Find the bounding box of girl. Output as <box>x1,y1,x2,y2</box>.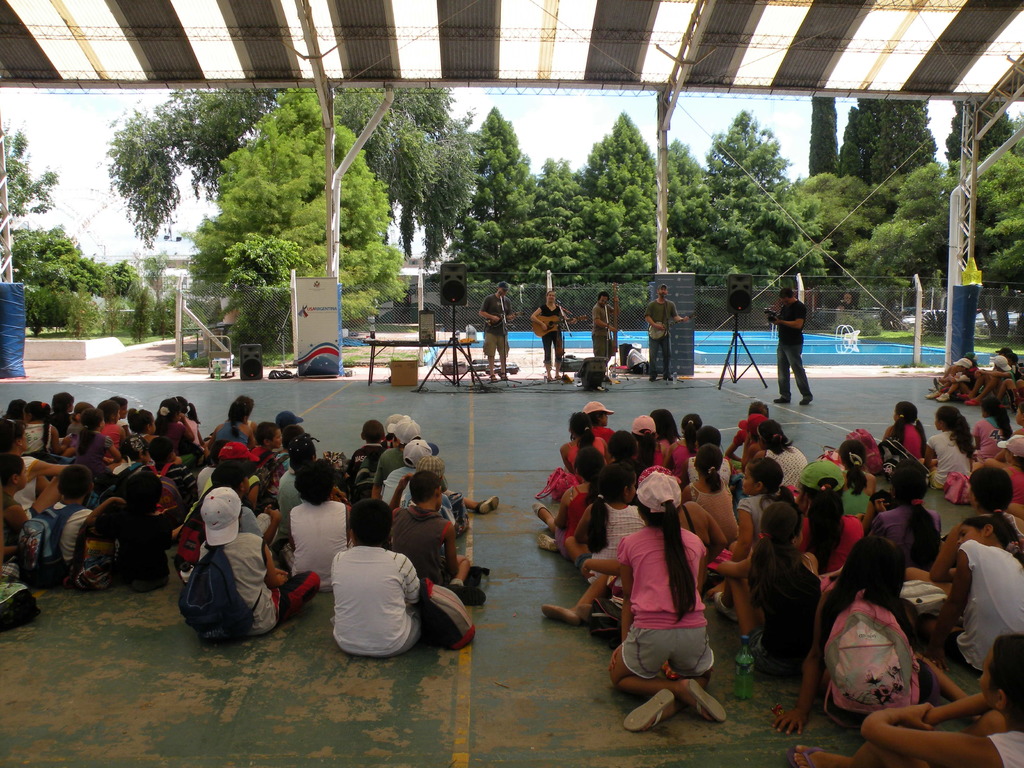
<box>677,445,740,544</box>.
